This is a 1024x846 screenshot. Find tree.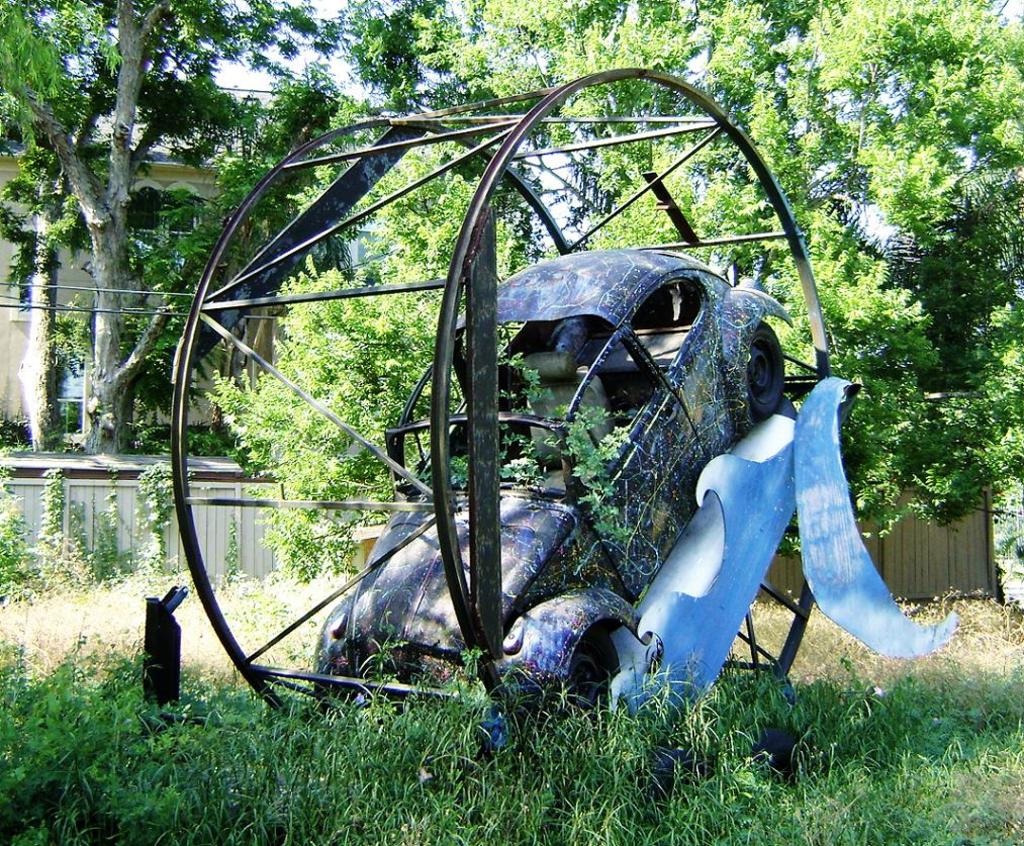
Bounding box: x1=825 y1=31 x2=1013 y2=672.
